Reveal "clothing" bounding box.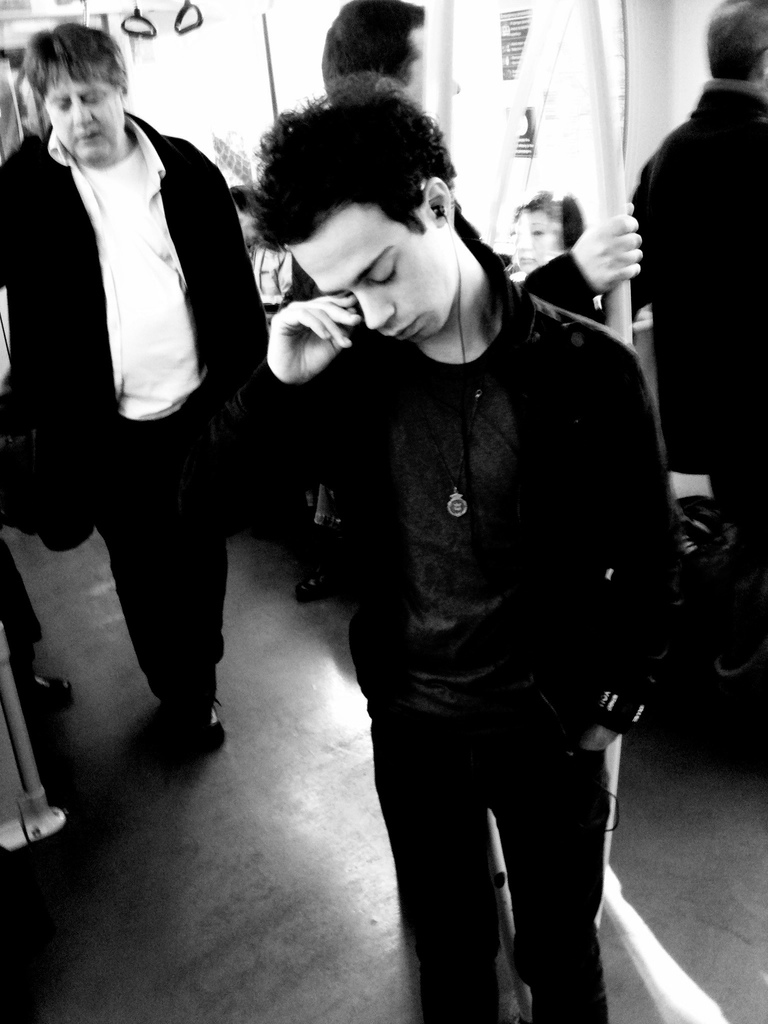
Revealed: (x1=291, y1=174, x2=675, y2=981).
